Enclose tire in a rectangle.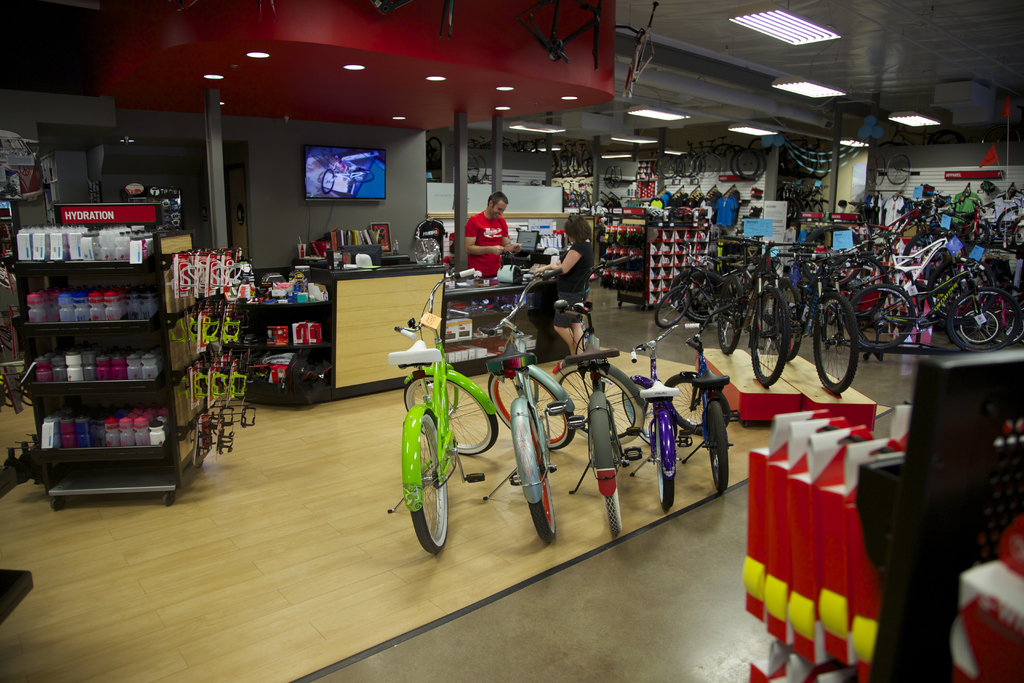
987/306/1022/340.
